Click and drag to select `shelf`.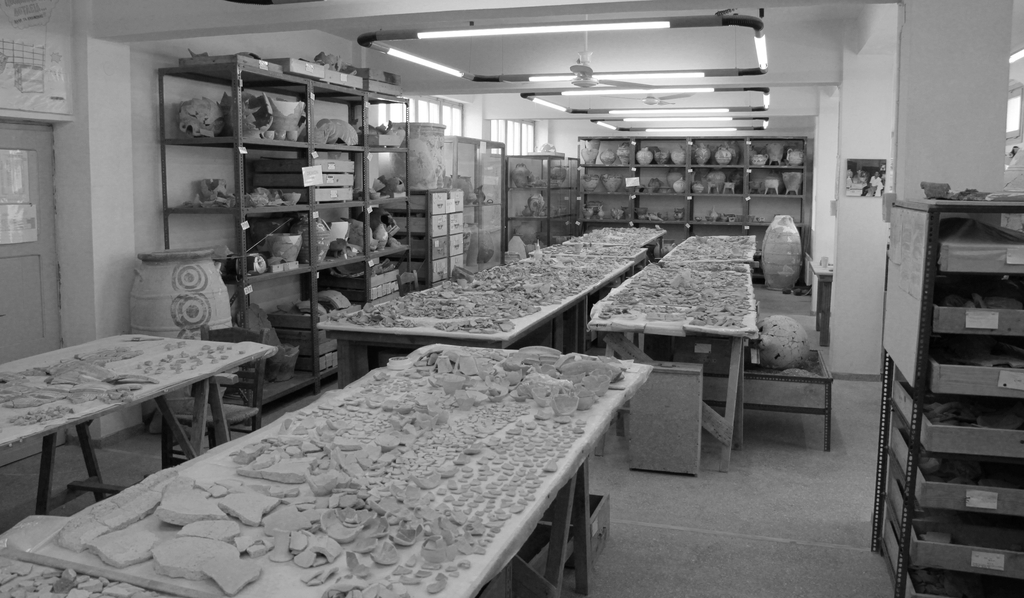
Selection: 689 189 751 230.
